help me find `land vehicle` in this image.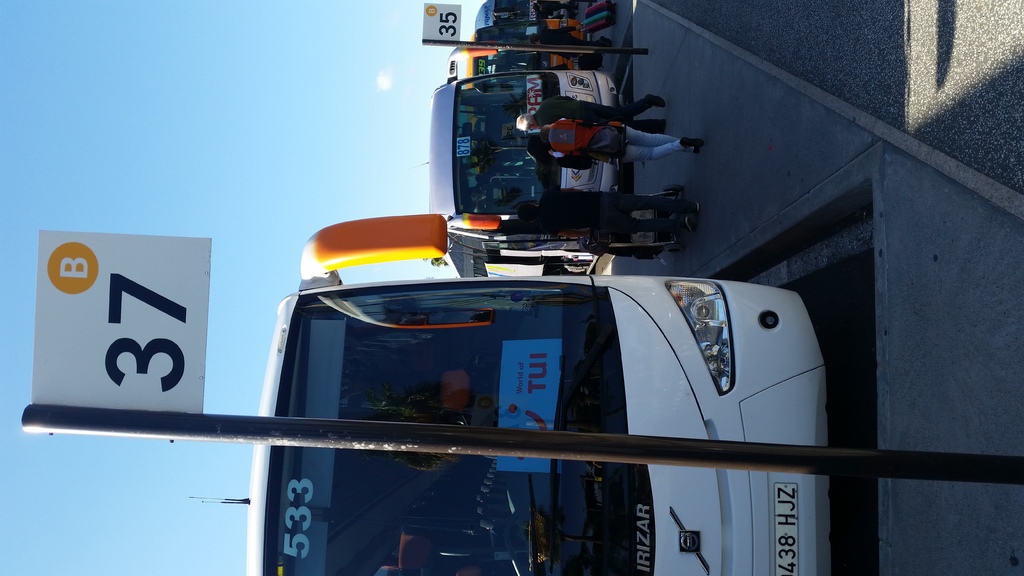
Found it: [467, 51, 584, 81].
